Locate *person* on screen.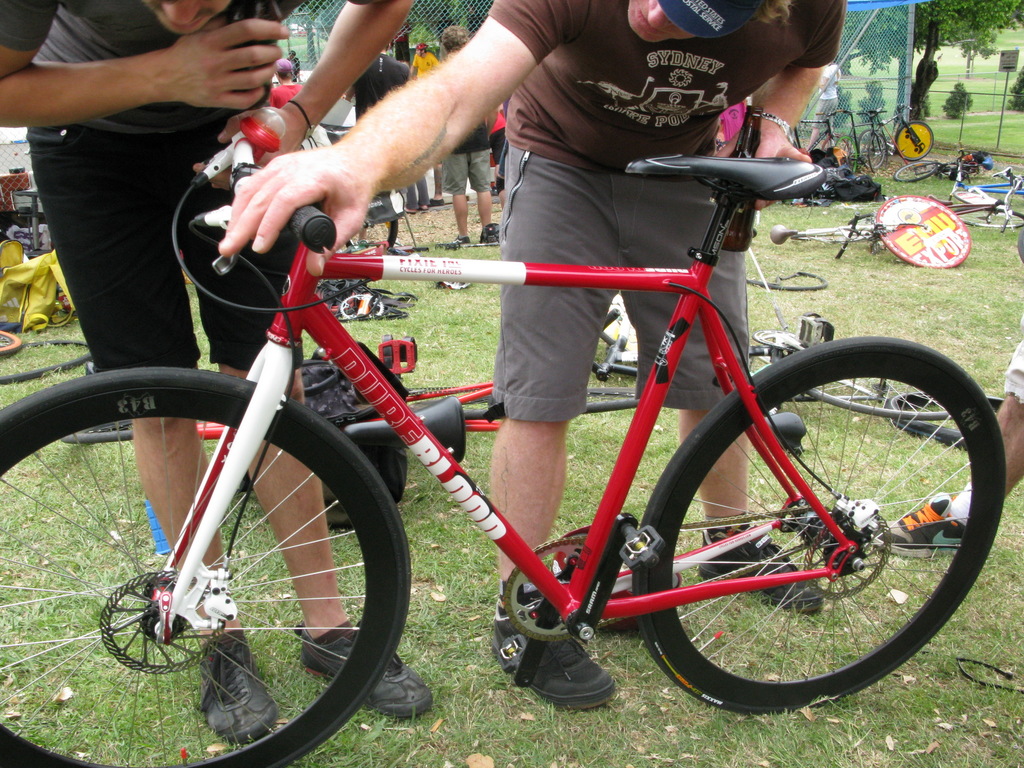
On screen at Rect(802, 58, 842, 150).
